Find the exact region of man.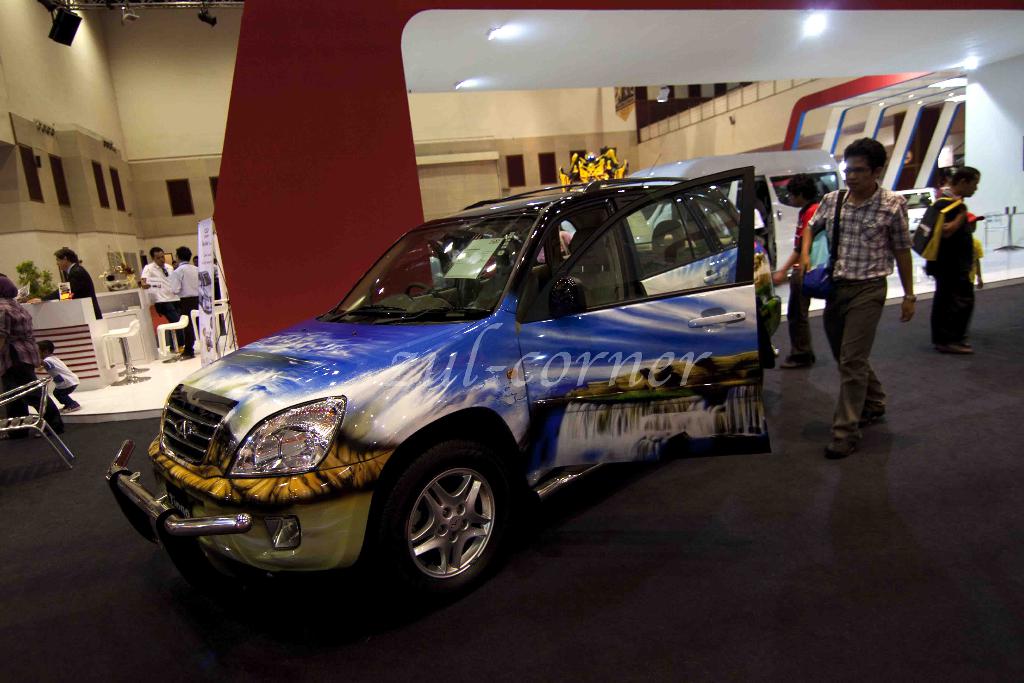
Exact region: x1=816, y1=140, x2=927, y2=436.
